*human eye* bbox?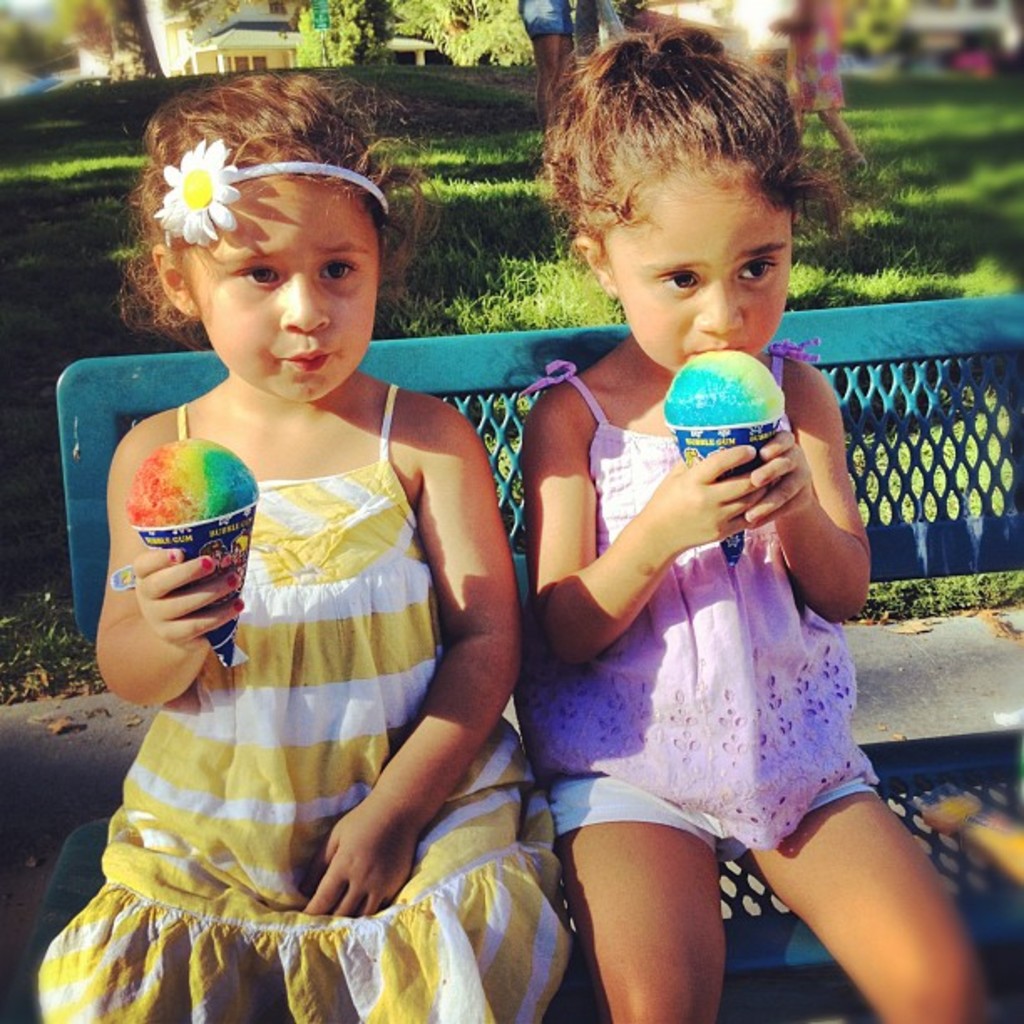
bbox(318, 256, 363, 284)
